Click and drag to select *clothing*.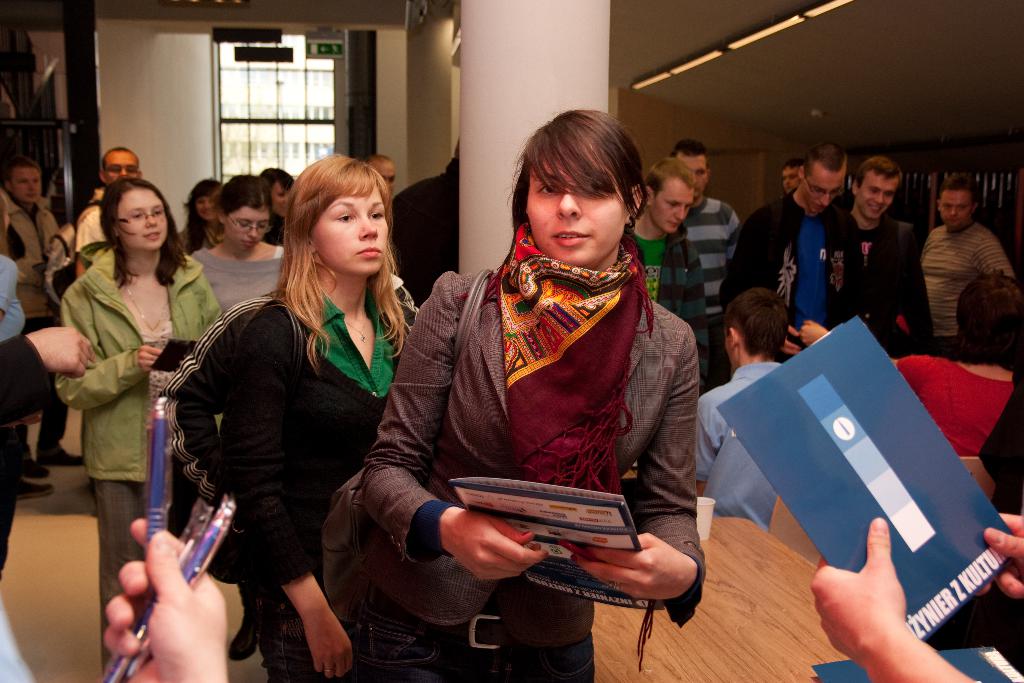
Selection: locate(723, 202, 858, 345).
